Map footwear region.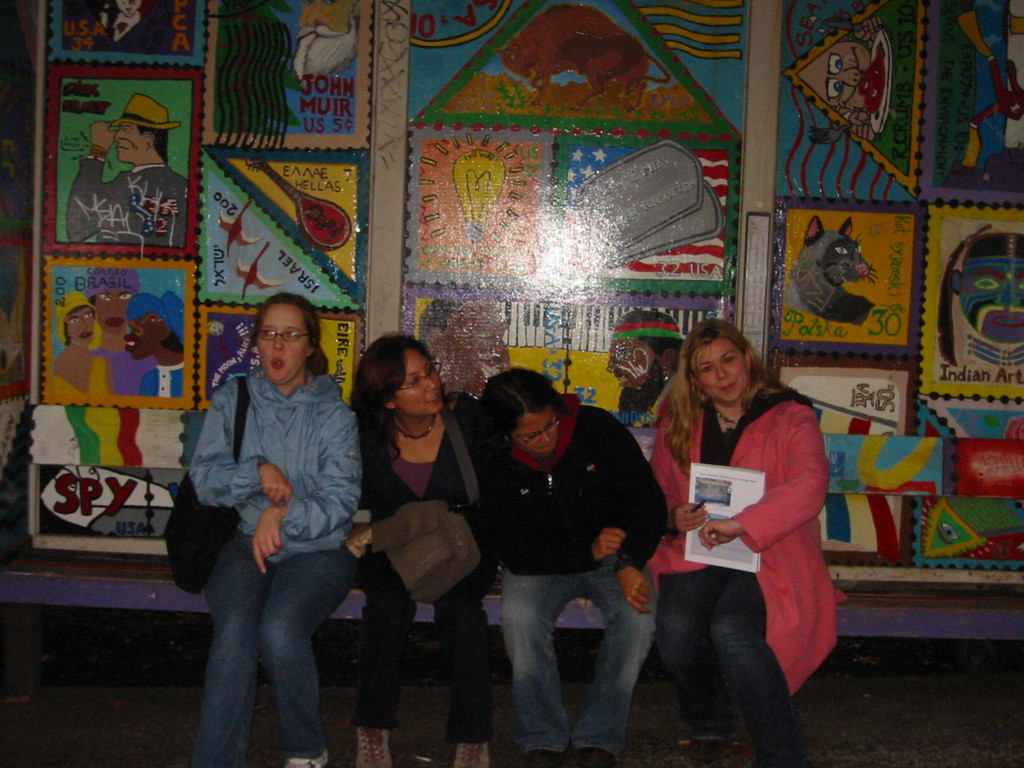
Mapped to pyautogui.locateOnScreen(582, 747, 613, 767).
